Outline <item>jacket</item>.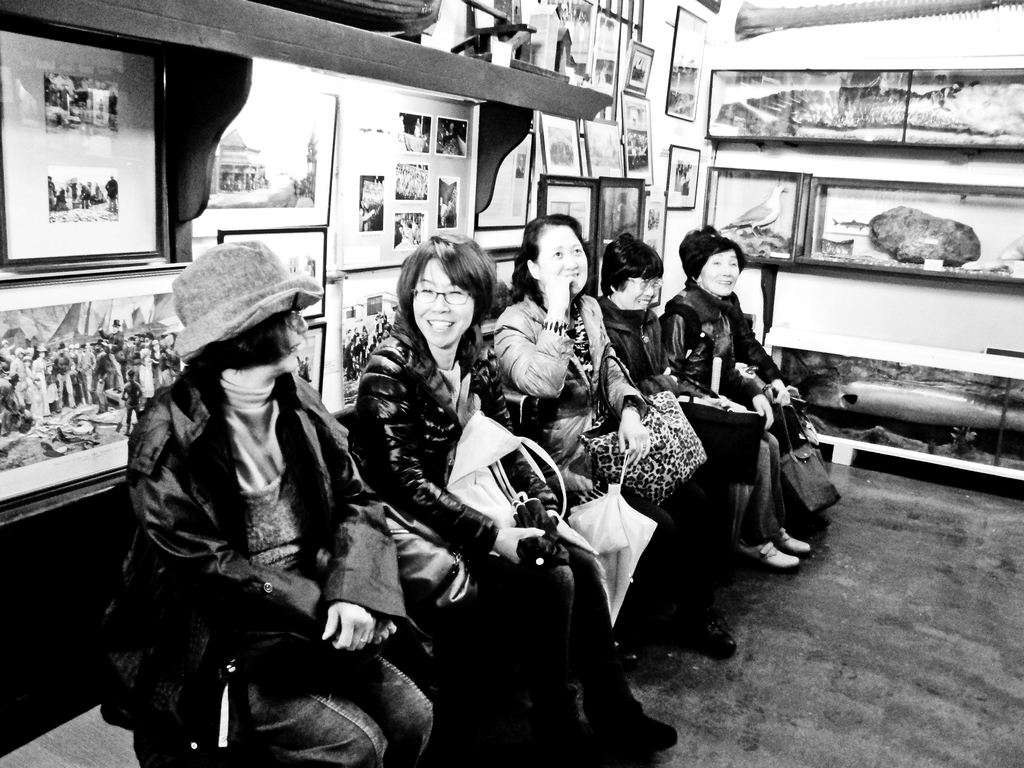
Outline: select_region(119, 256, 365, 668).
